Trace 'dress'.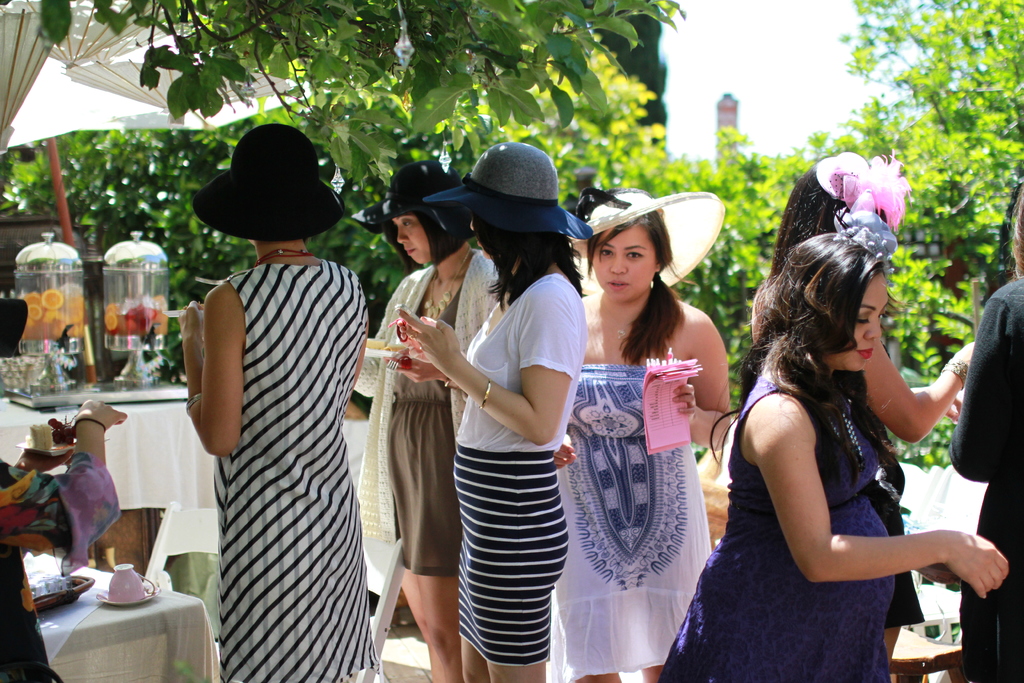
Traced to pyautogui.locateOnScreen(545, 363, 712, 682).
